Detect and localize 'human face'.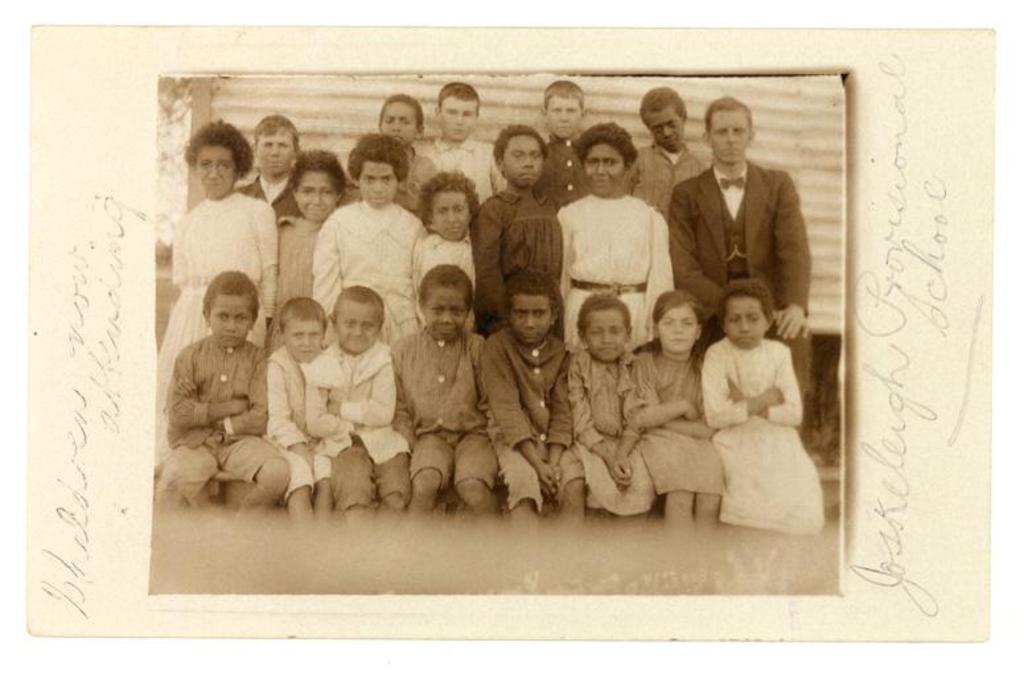
Localized at left=440, top=96, right=474, bottom=141.
